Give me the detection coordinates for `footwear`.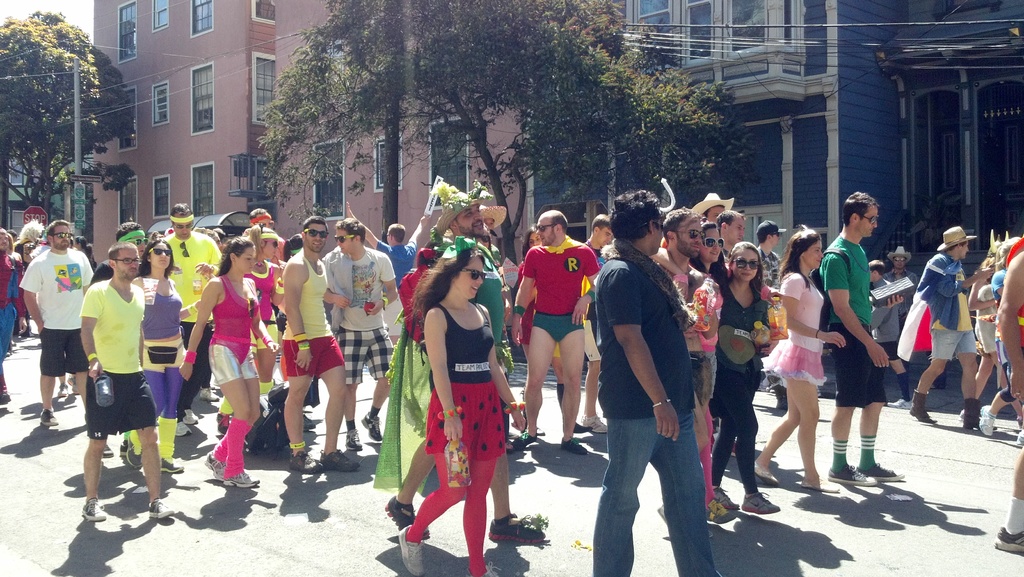
<box>223,468,264,487</box>.
